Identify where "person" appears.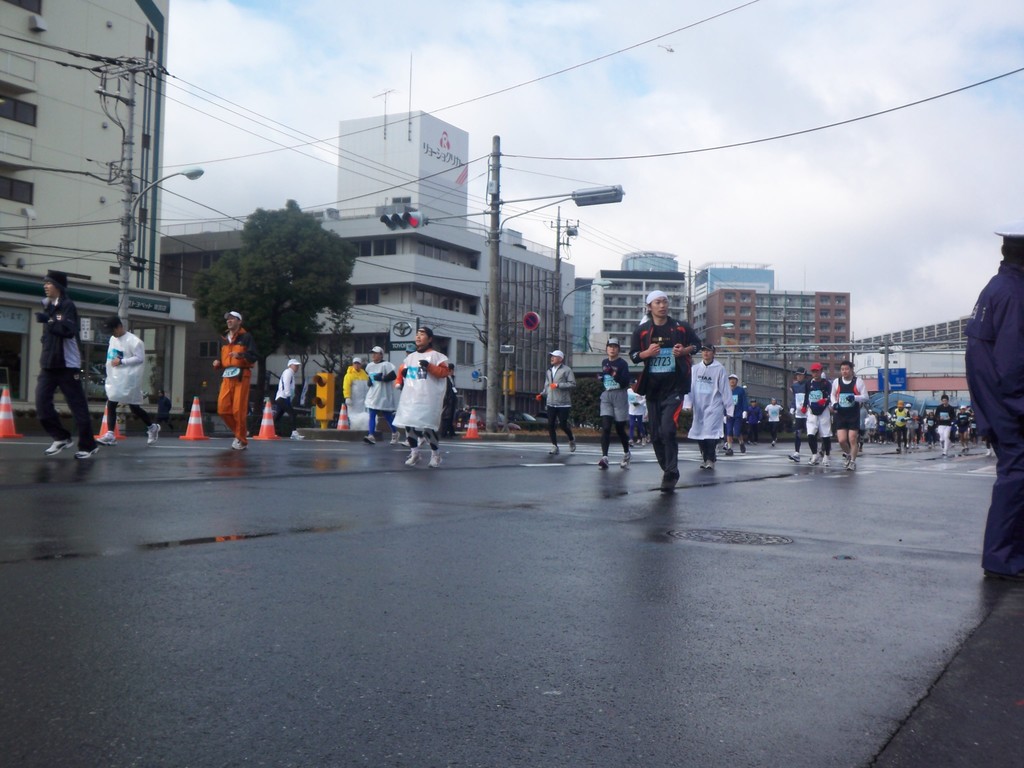
Appears at box=[744, 394, 761, 440].
